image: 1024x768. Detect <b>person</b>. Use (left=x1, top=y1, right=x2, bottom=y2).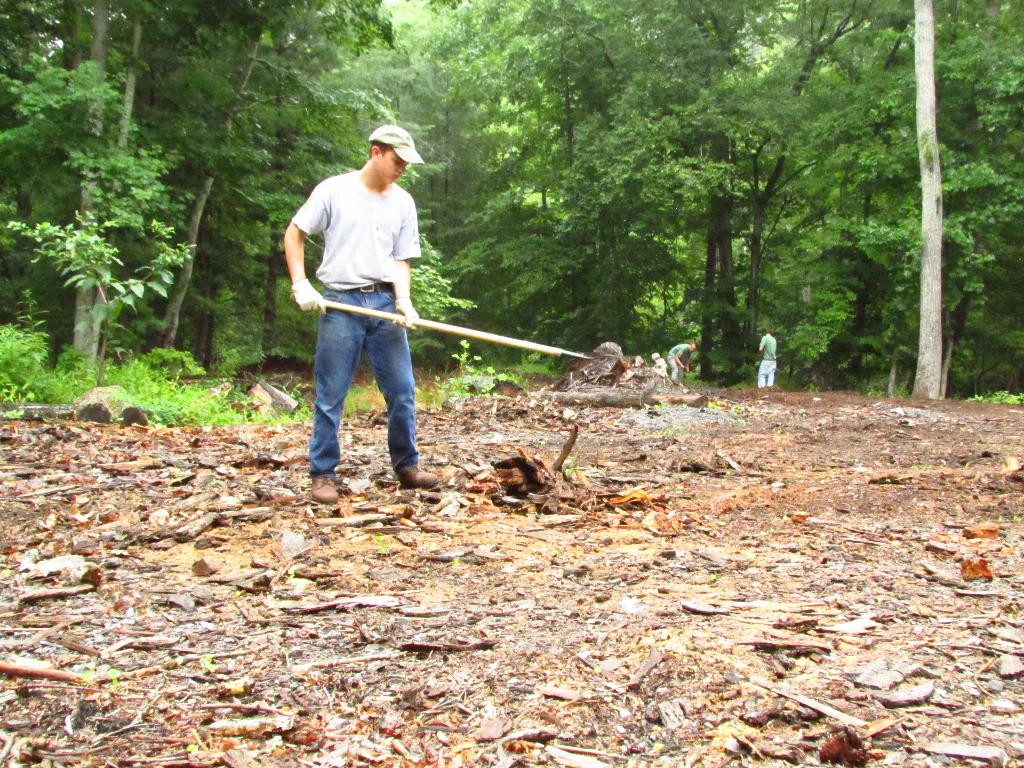
(left=284, top=132, right=443, bottom=478).
